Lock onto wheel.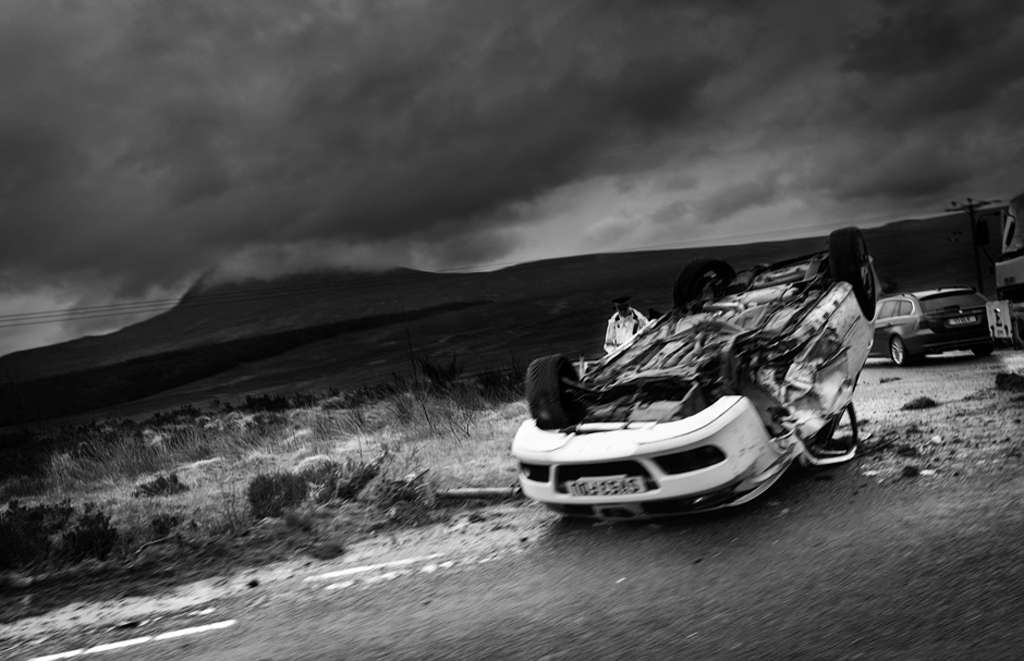
Locked: 832/223/870/305.
